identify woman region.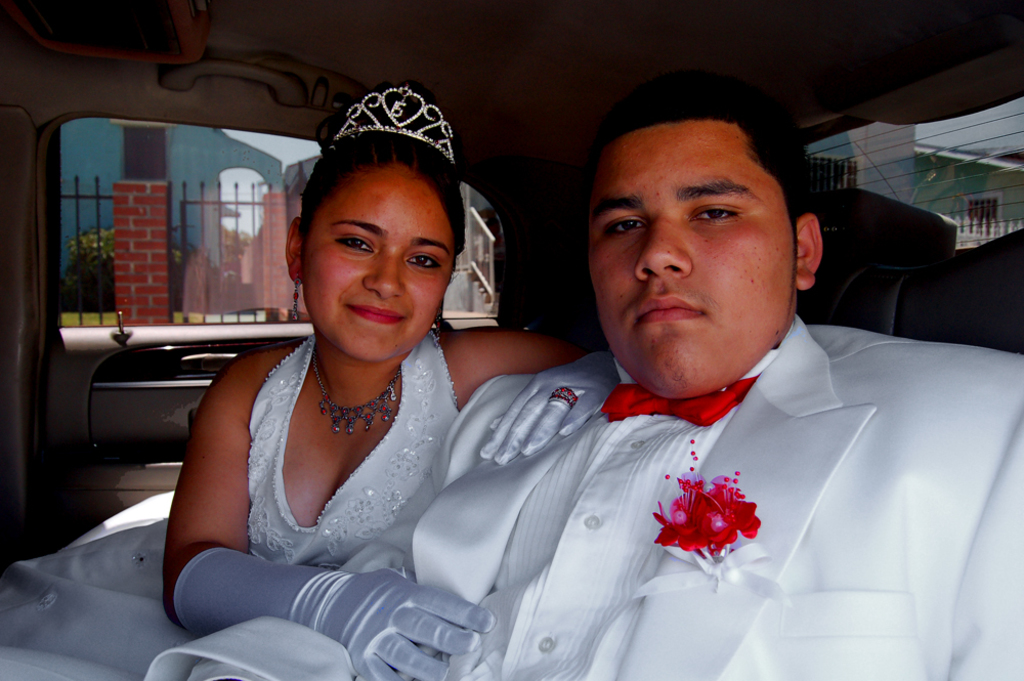
Region: pyautogui.locateOnScreen(0, 67, 621, 680).
